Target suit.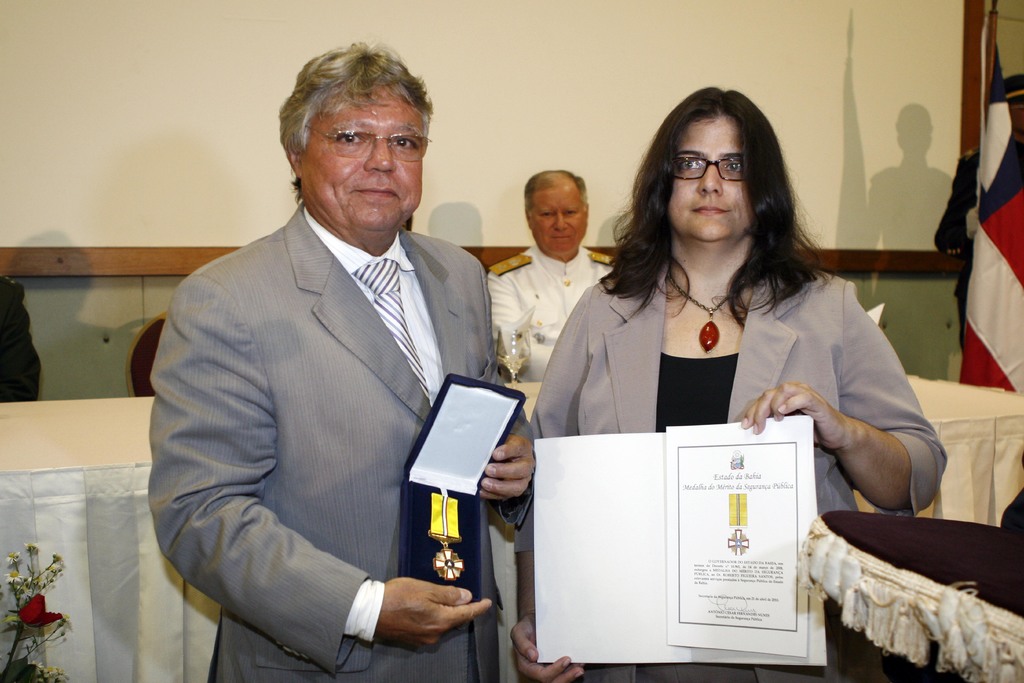
Target region: locate(515, 263, 947, 682).
